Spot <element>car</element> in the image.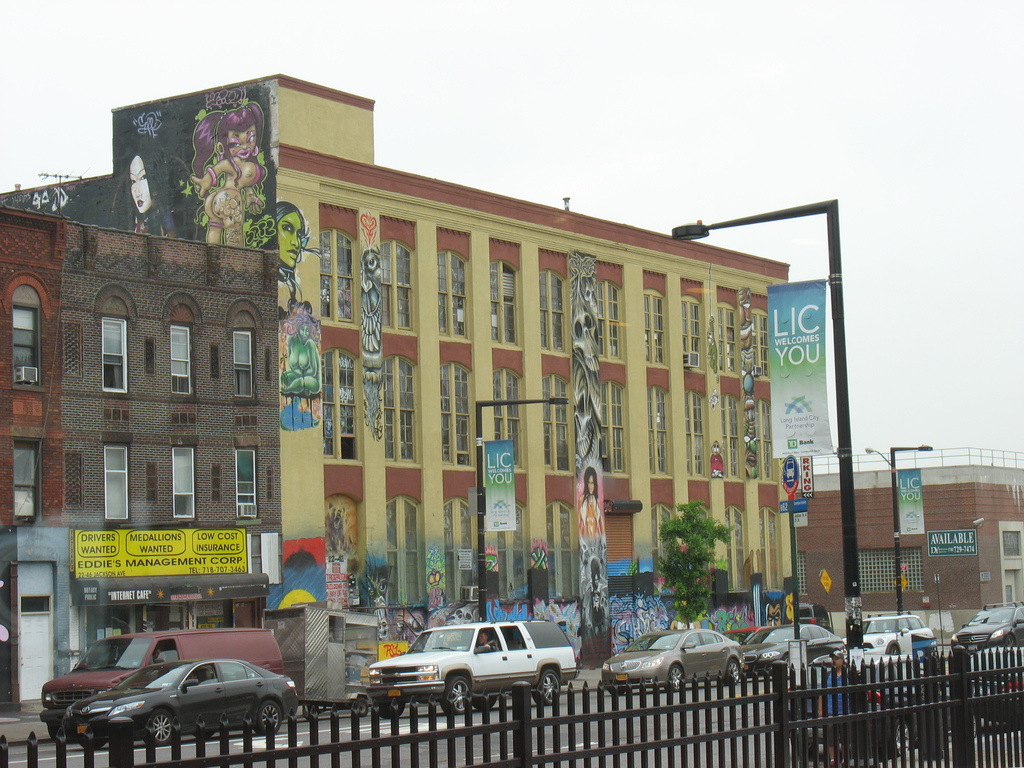
<element>car</element> found at x1=40, y1=628, x2=285, y2=741.
